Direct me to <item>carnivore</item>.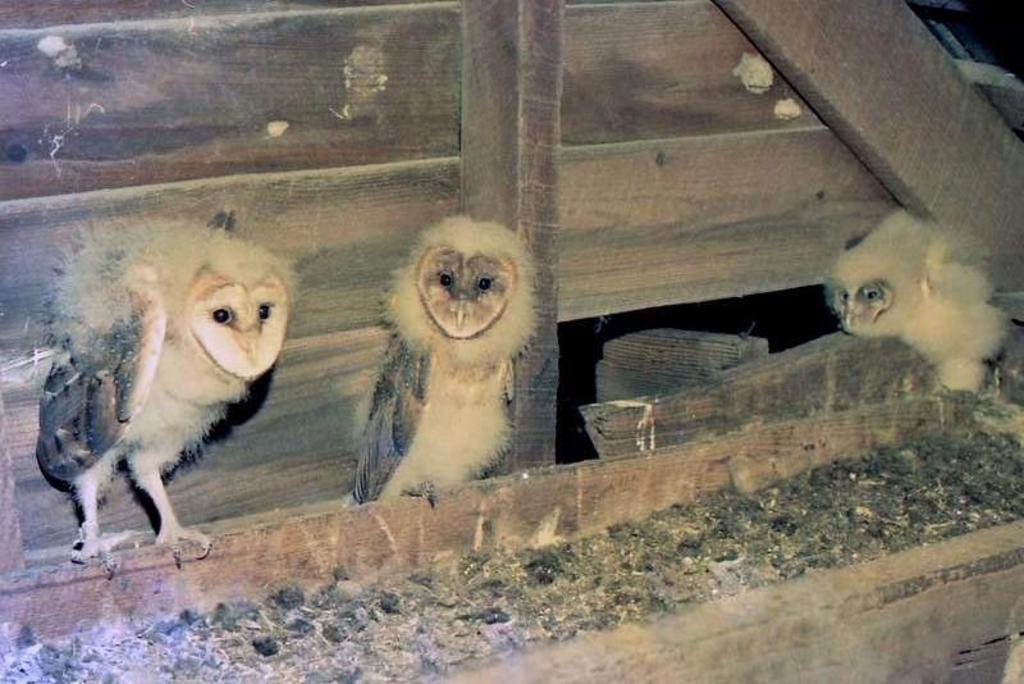
Direction: crop(31, 209, 300, 557).
